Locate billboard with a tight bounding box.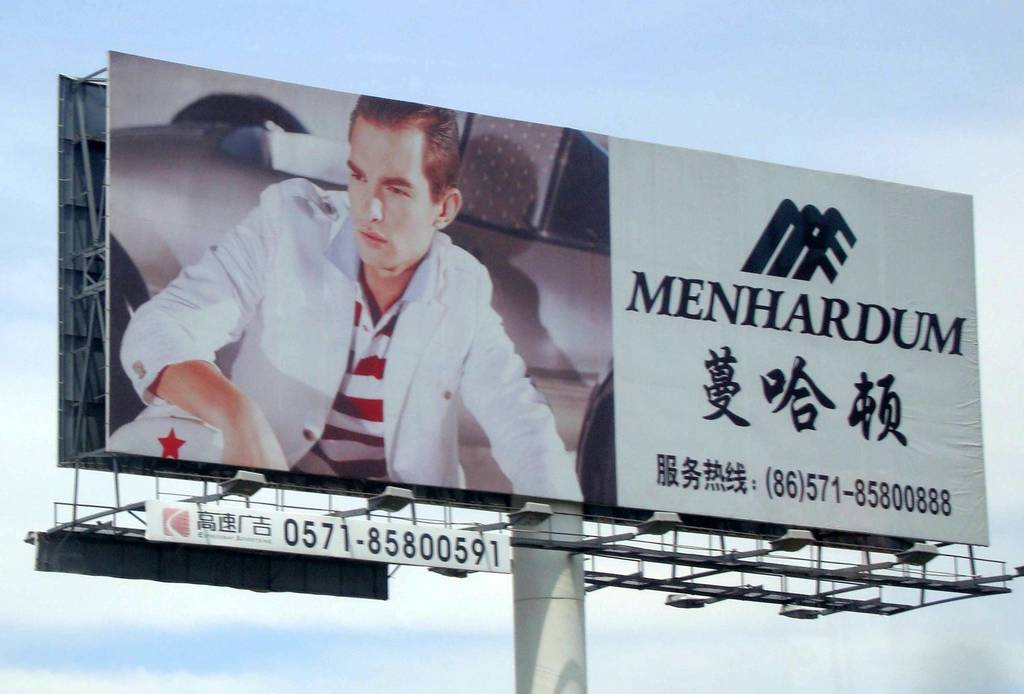
{"left": 148, "top": 504, "right": 502, "bottom": 566}.
